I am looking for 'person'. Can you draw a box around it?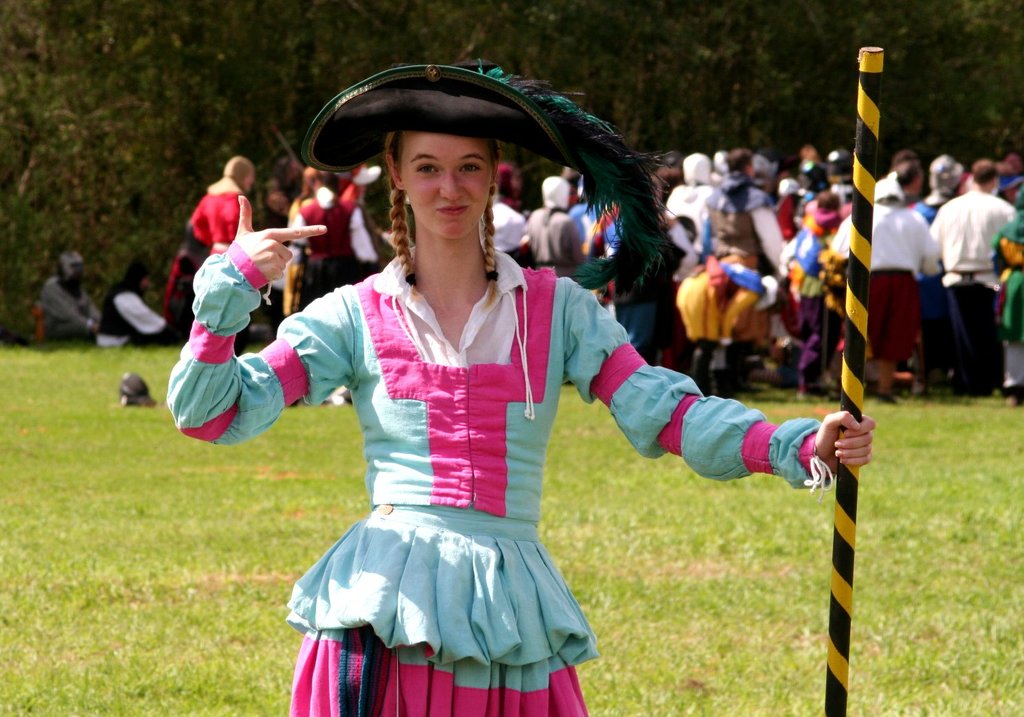
Sure, the bounding box is (x1=166, y1=66, x2=876, y2=716).
